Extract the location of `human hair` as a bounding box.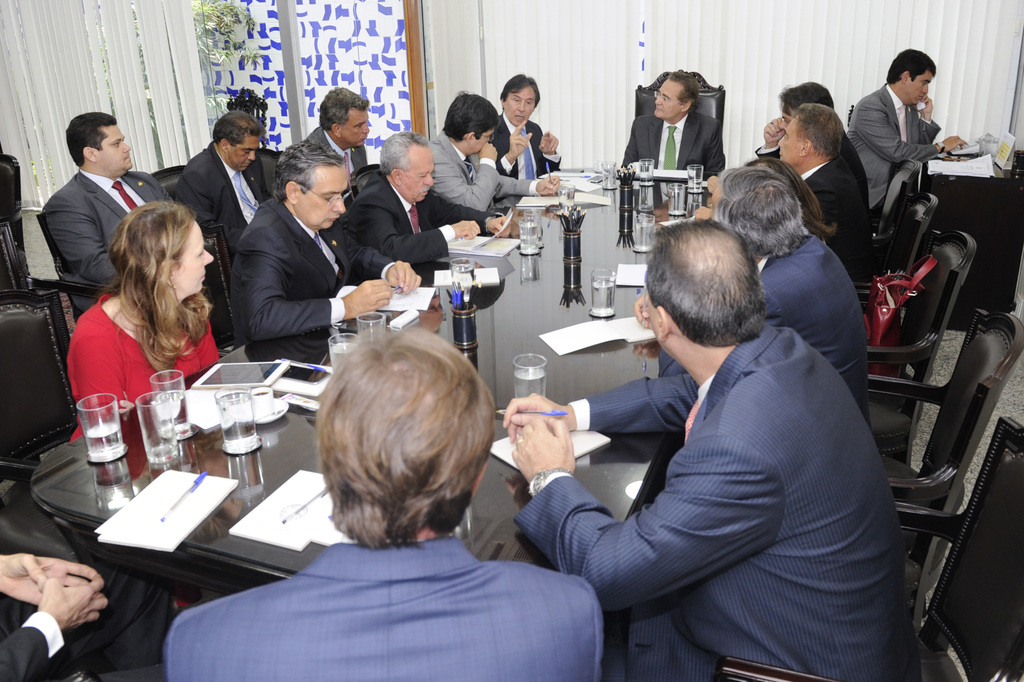
(666, 69, 703, 115).
